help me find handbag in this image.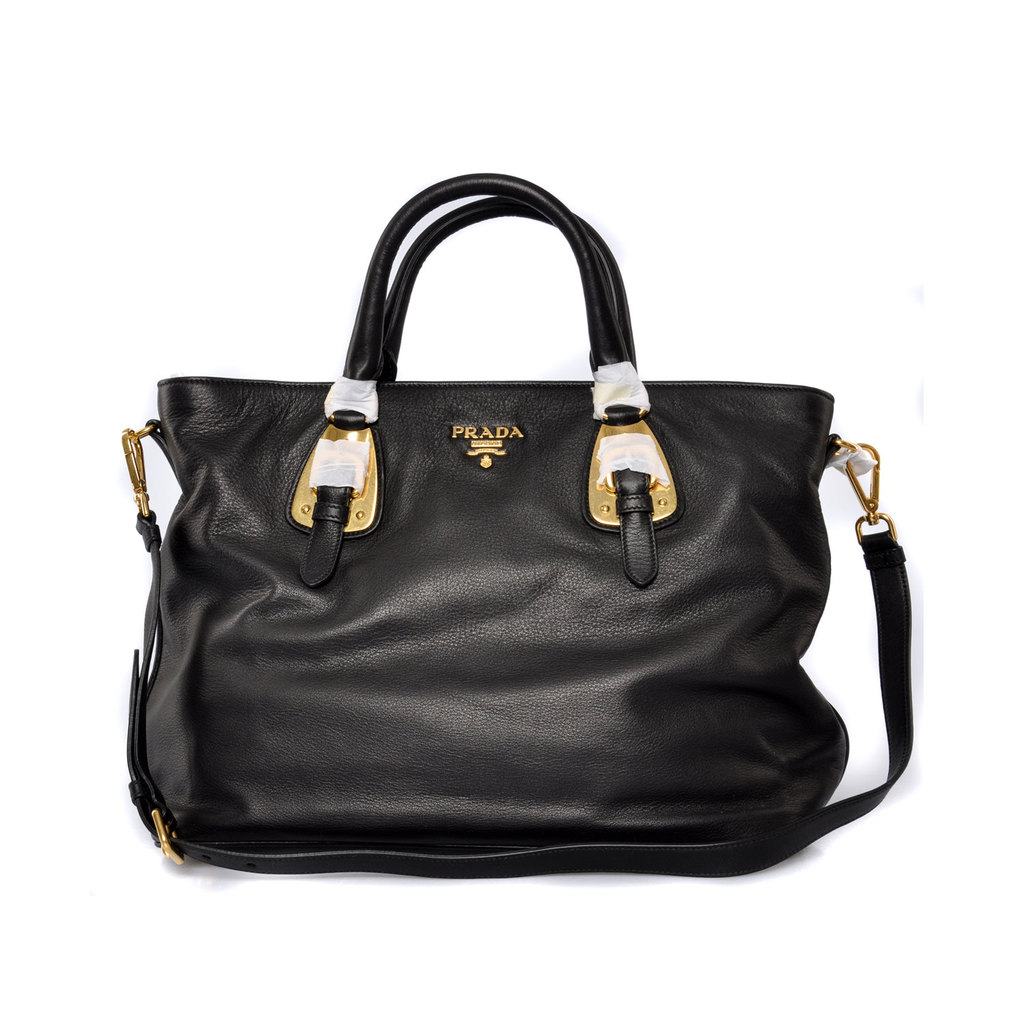
Found it: detection(122, 171, 914, 878).
